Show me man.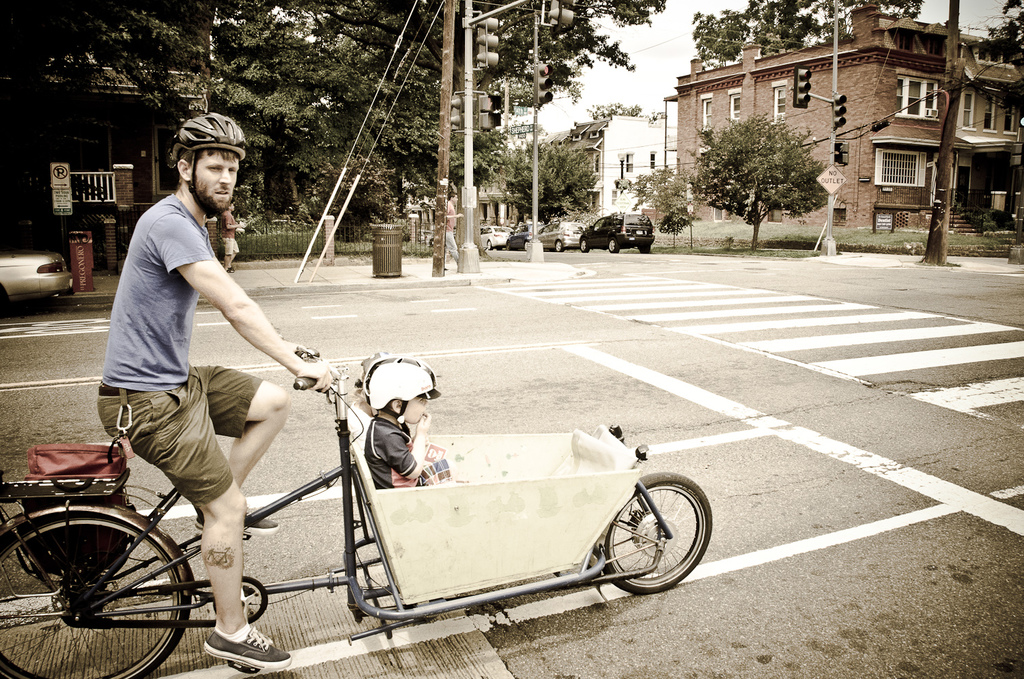
man is here: [218, 205, 245, 275].
